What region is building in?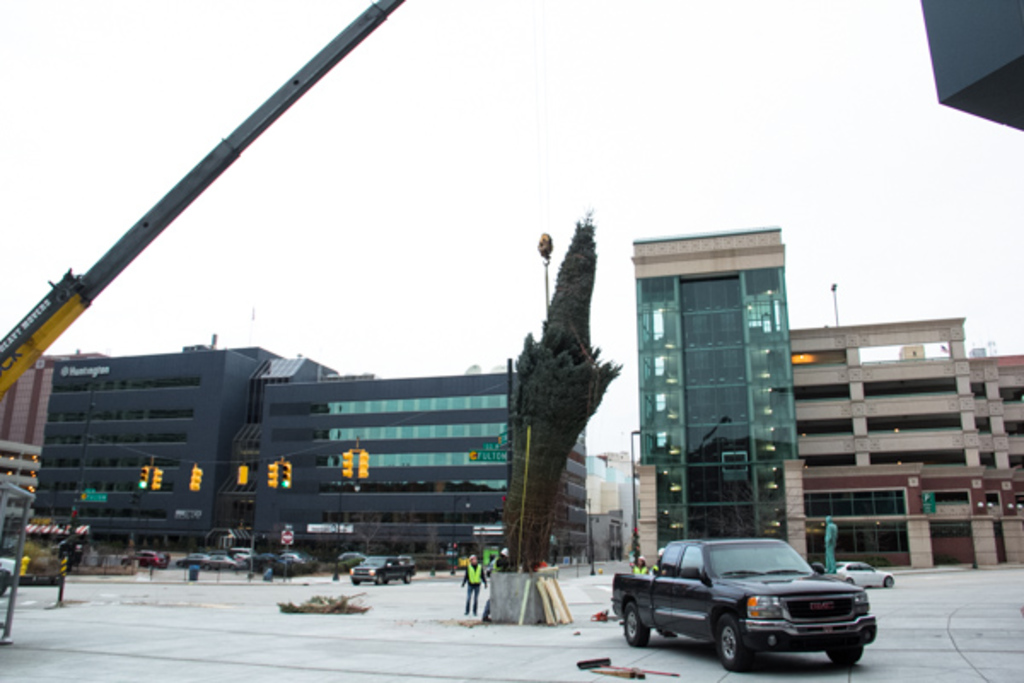
x1=783, y1=316, x2=1022, y2=569.
